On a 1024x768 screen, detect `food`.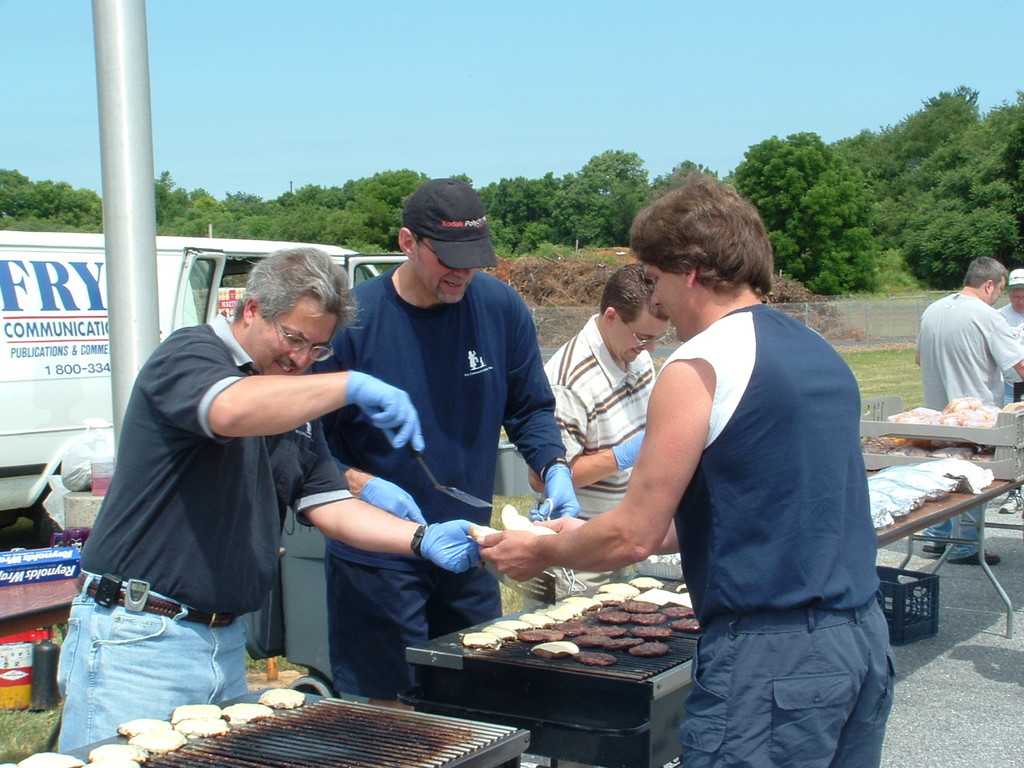
locate(132, 729, 190, 750).
